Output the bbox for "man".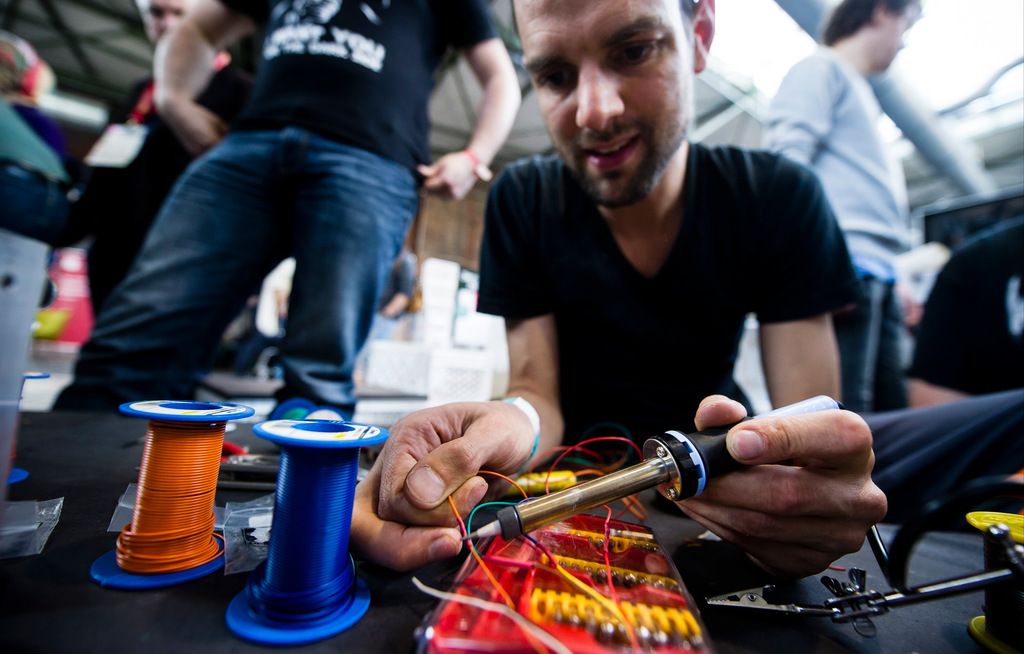
BBox(406, 35, 902, 508).
